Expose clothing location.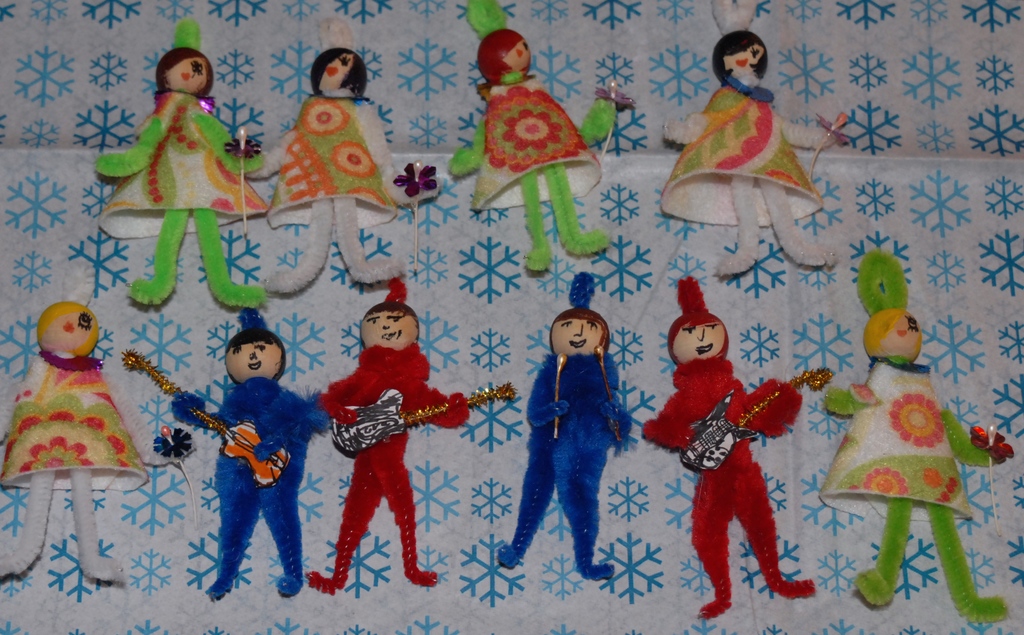
Exposed at detection(163, 374, 335, 599).
